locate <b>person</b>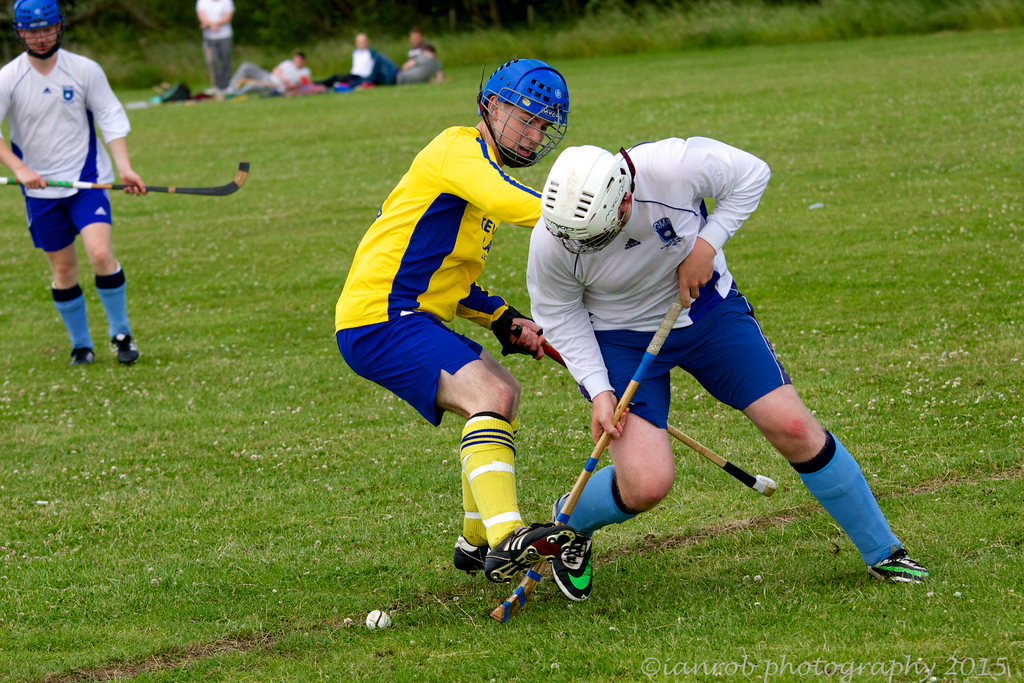
box=[316, 34, 378, 89]
